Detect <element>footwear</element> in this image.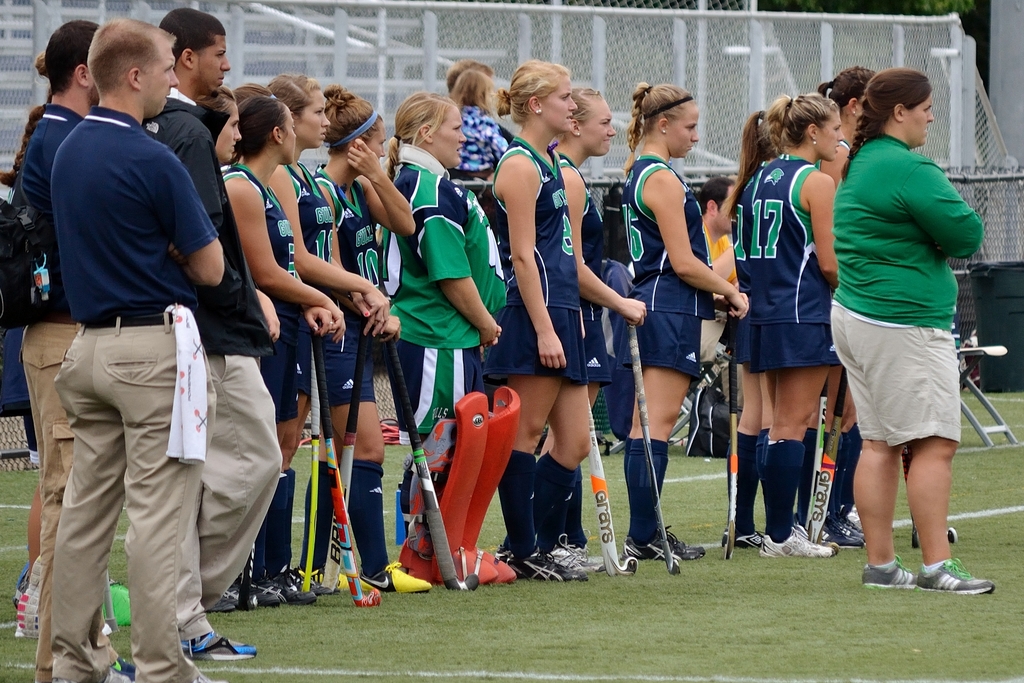
Detection: Rect(720, 529, 766, 550).
